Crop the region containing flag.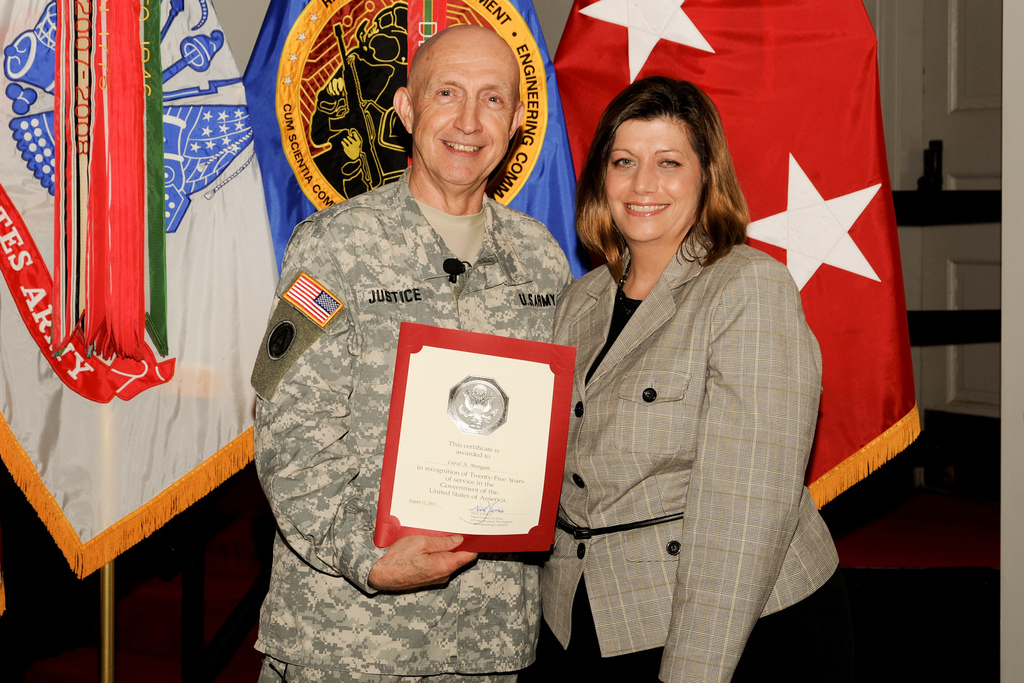
Crop region: detection(235, 0, 596, 289).
